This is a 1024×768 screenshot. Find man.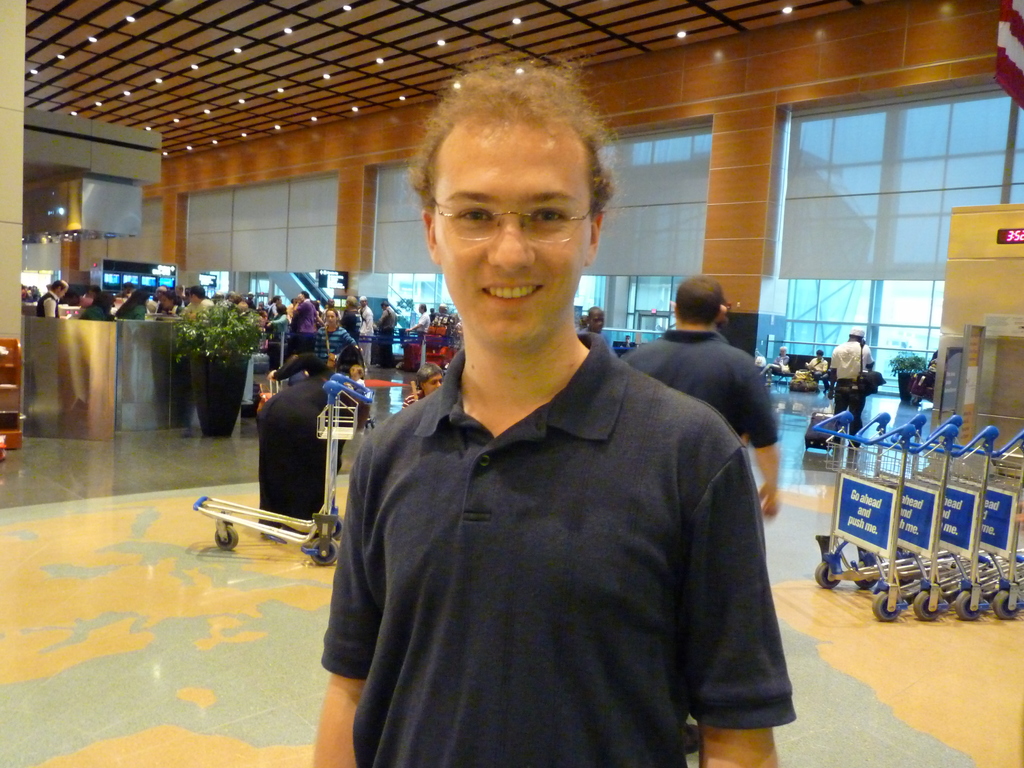
Bounding box: x1=403 y1=304 x2=432 y2=341.
